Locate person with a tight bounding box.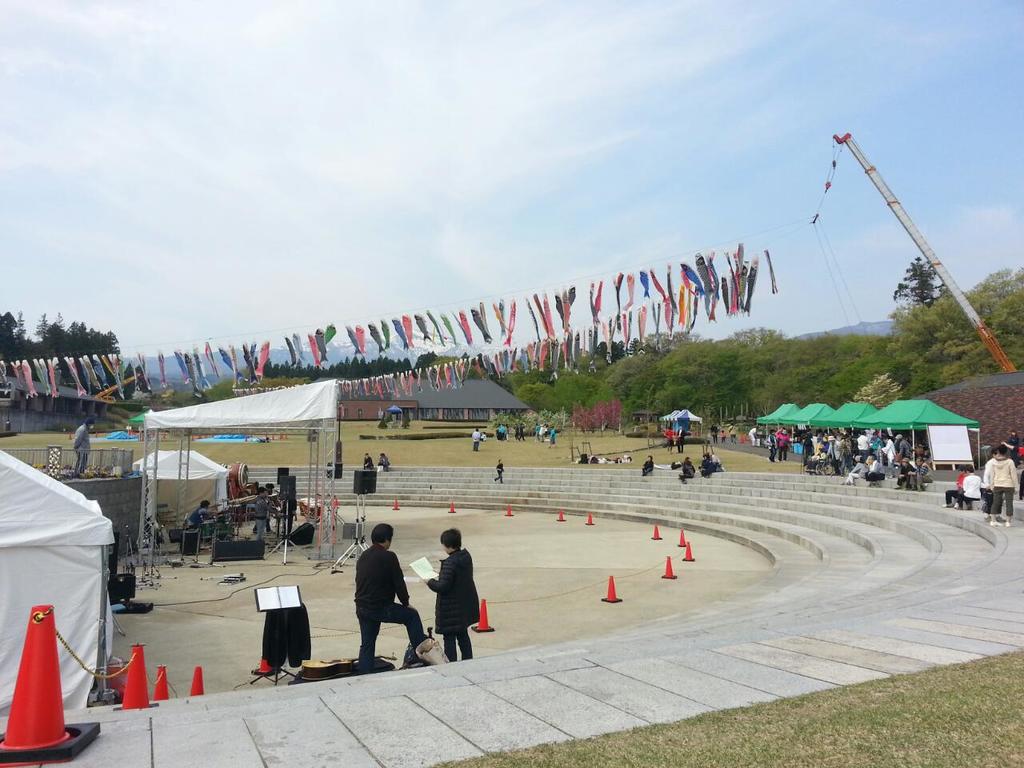
(left=472, top=430, right=482, bottom=448).
